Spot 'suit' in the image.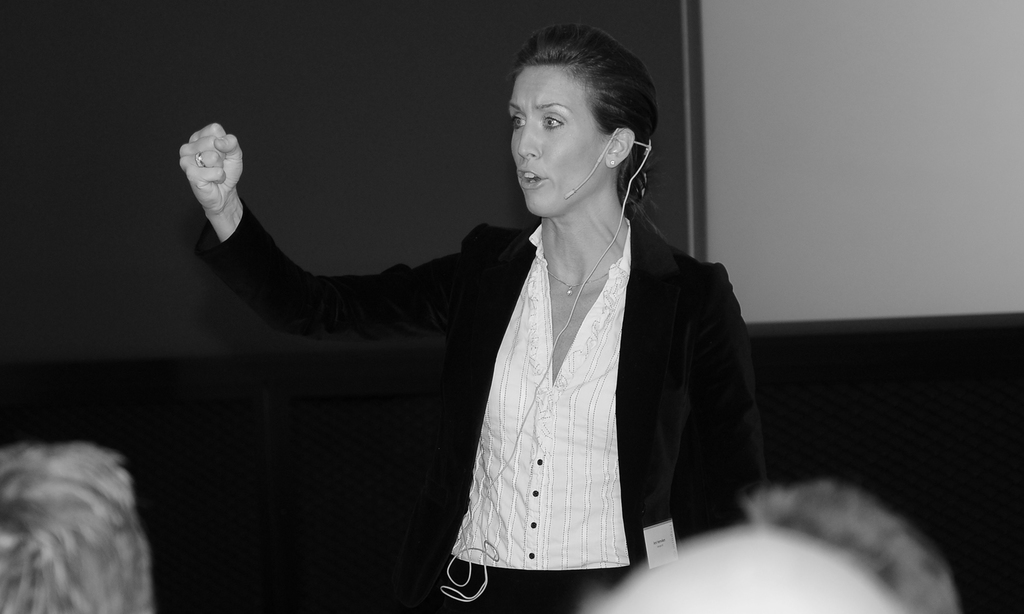
'suit' found at x1=193, y1=218, x2=767, y2=613.
